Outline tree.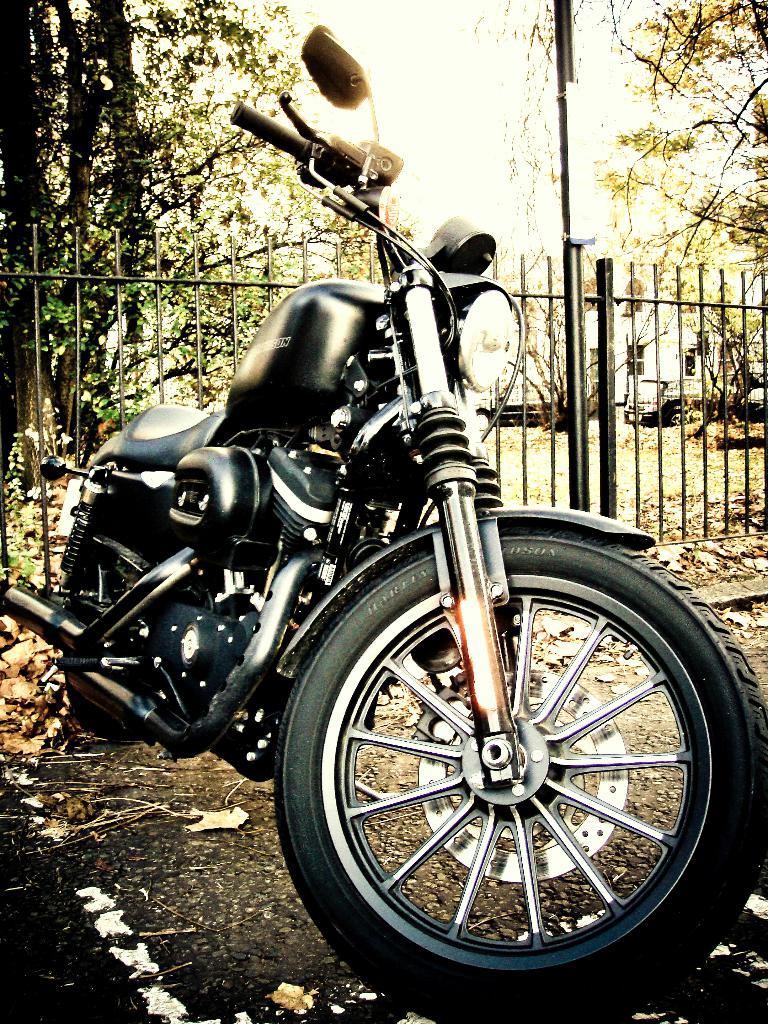
Outline: x1=598, y1=4, x2=767, y2=383.
